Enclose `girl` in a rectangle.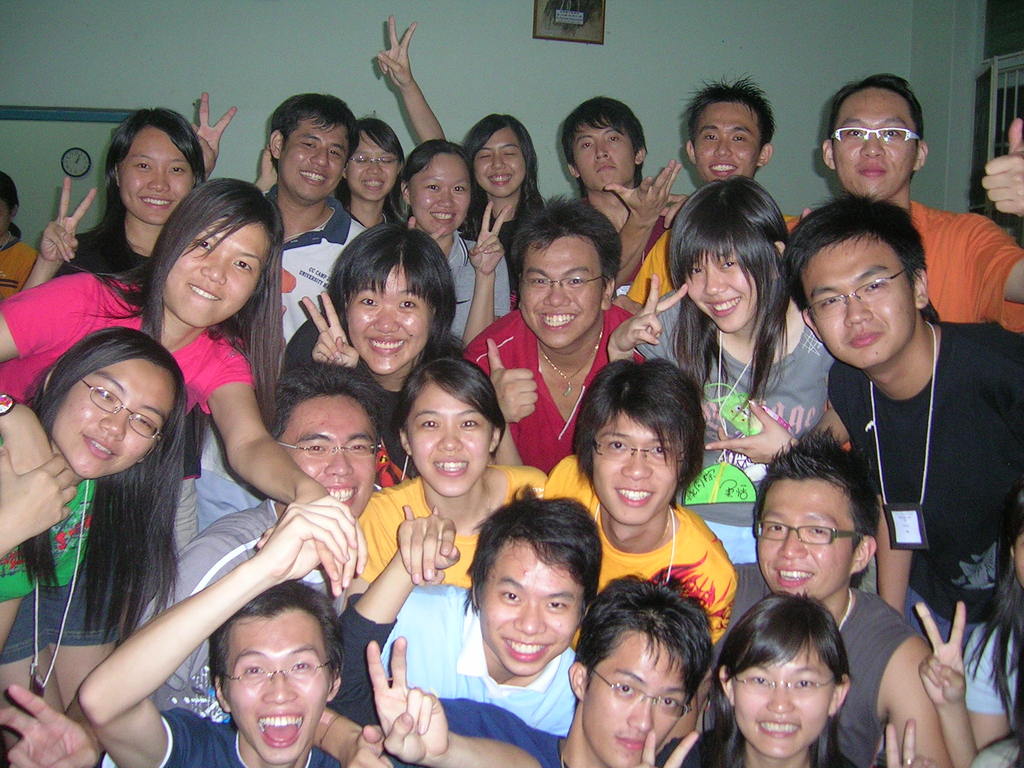
{"left": 608, "top": 173, "right": 836, "bottom": 733}.
